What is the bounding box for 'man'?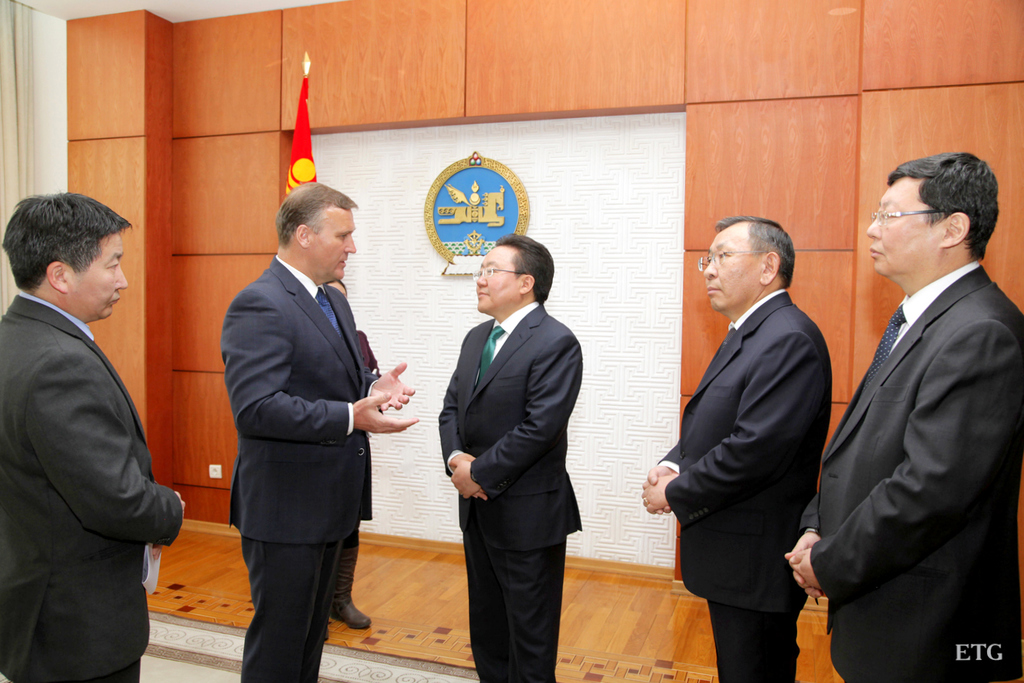
pyautogui.locateOnScreen(631, 218, 829, 679).
